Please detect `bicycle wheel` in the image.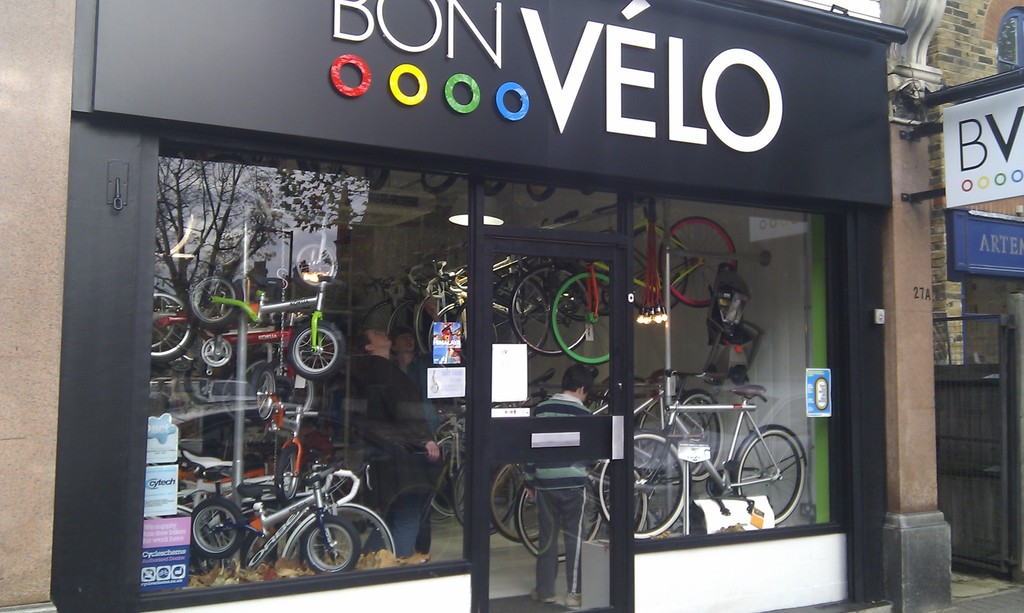
bbox(625, 225, 692, 314).
